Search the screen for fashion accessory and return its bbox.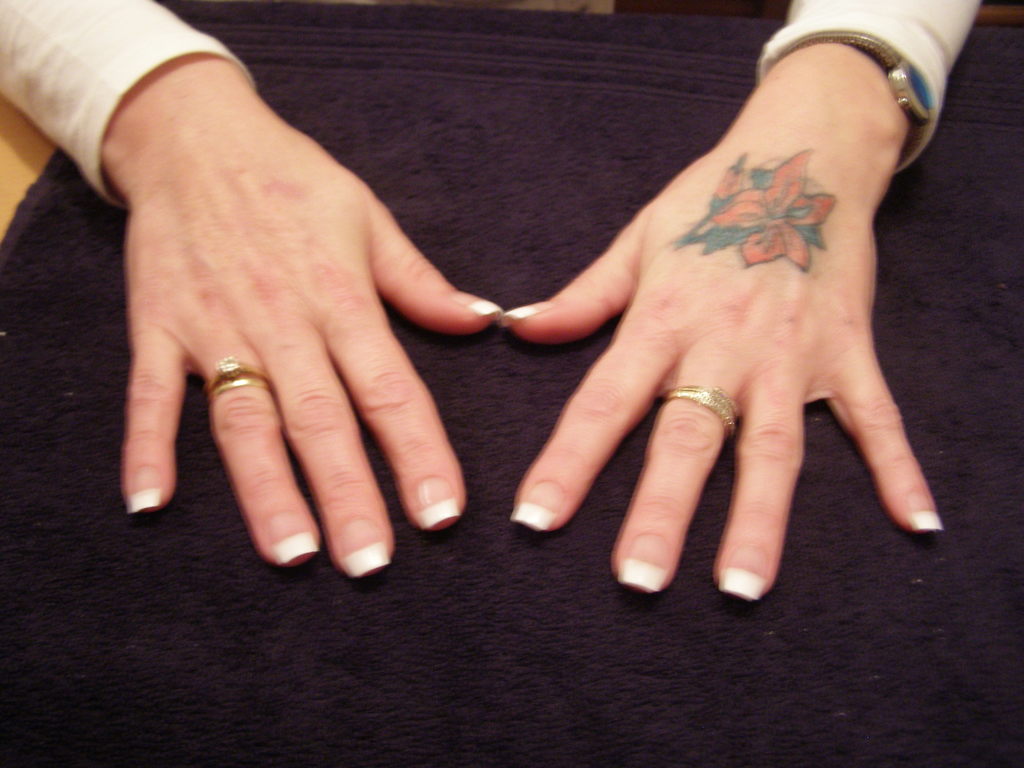
Found: box(651, 388, 738, 442).
